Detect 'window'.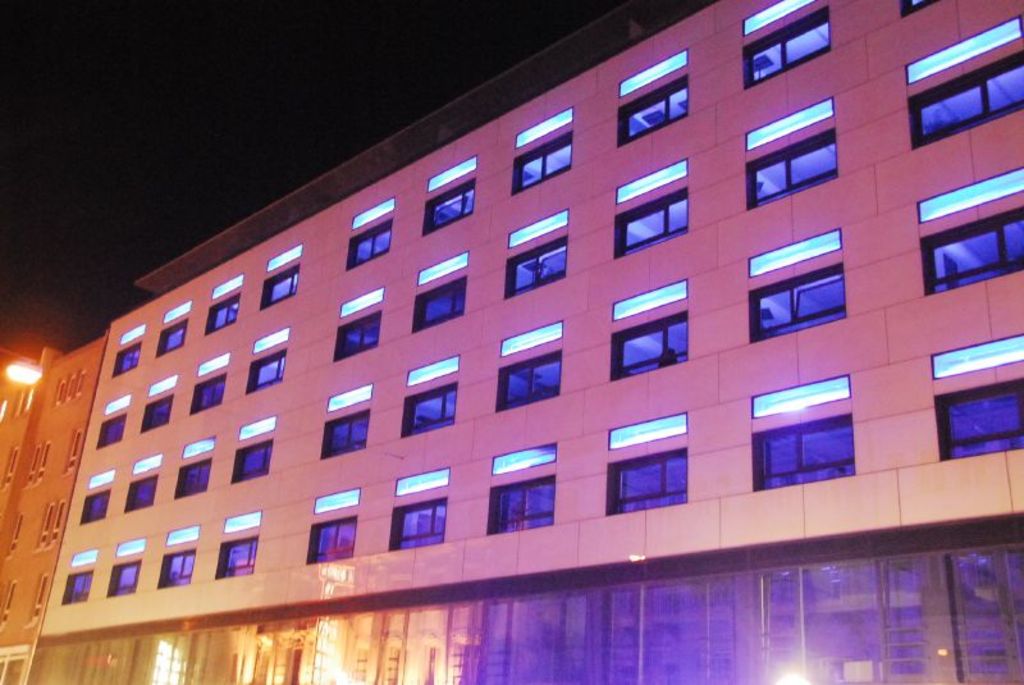
Detected at (508,131,573,193).
